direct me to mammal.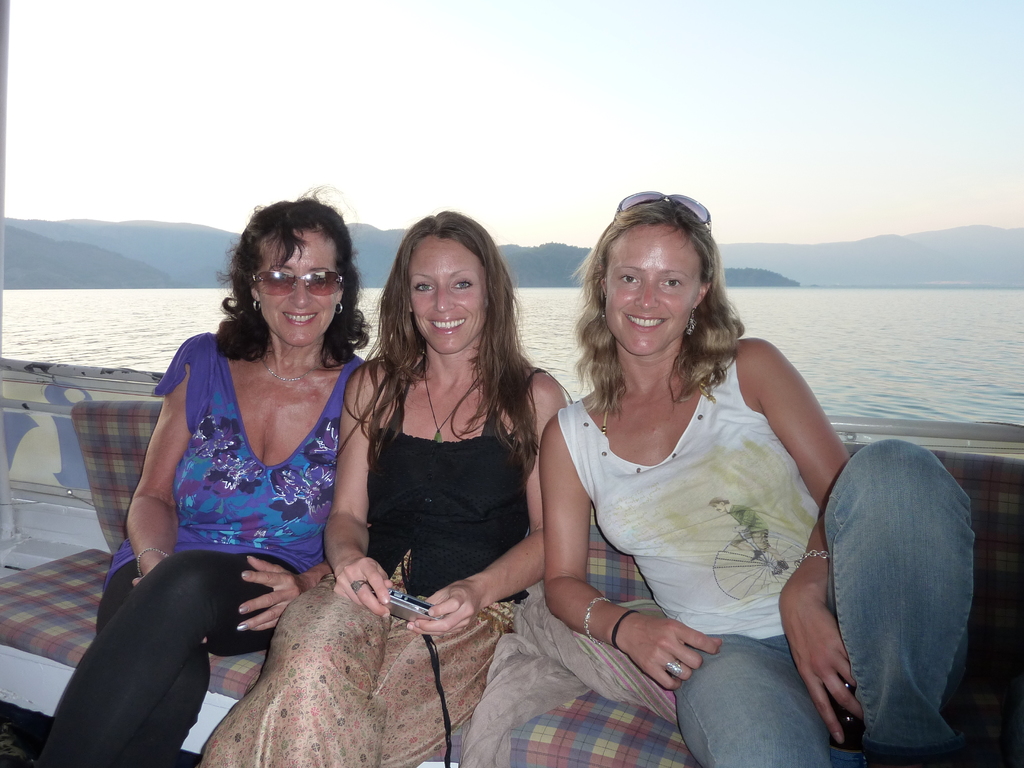
Direction: bbox=(324, 214, 574, 701).
